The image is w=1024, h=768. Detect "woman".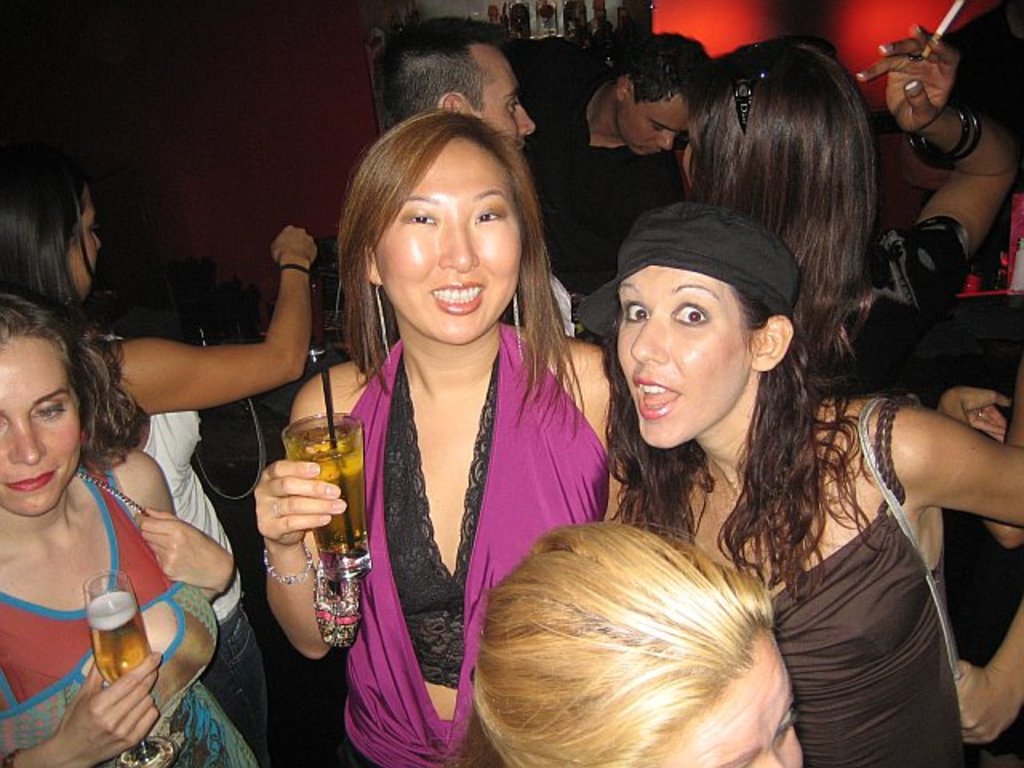
Detection: bbox=(470, 522, 802, 766).
